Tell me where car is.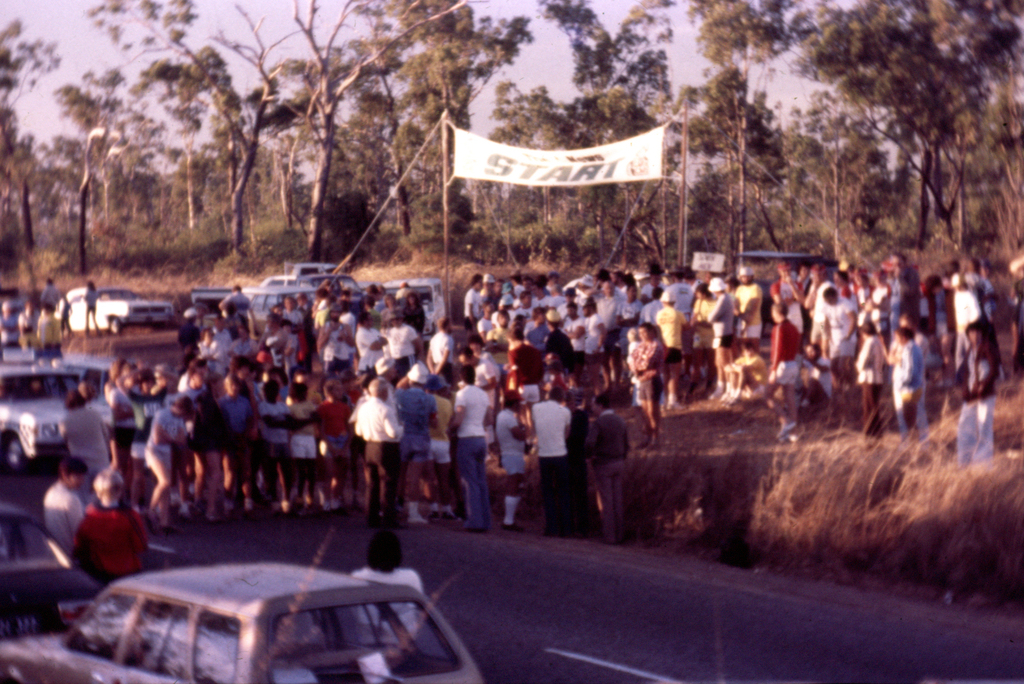
car is at locate(0, 352, 102, 472).
